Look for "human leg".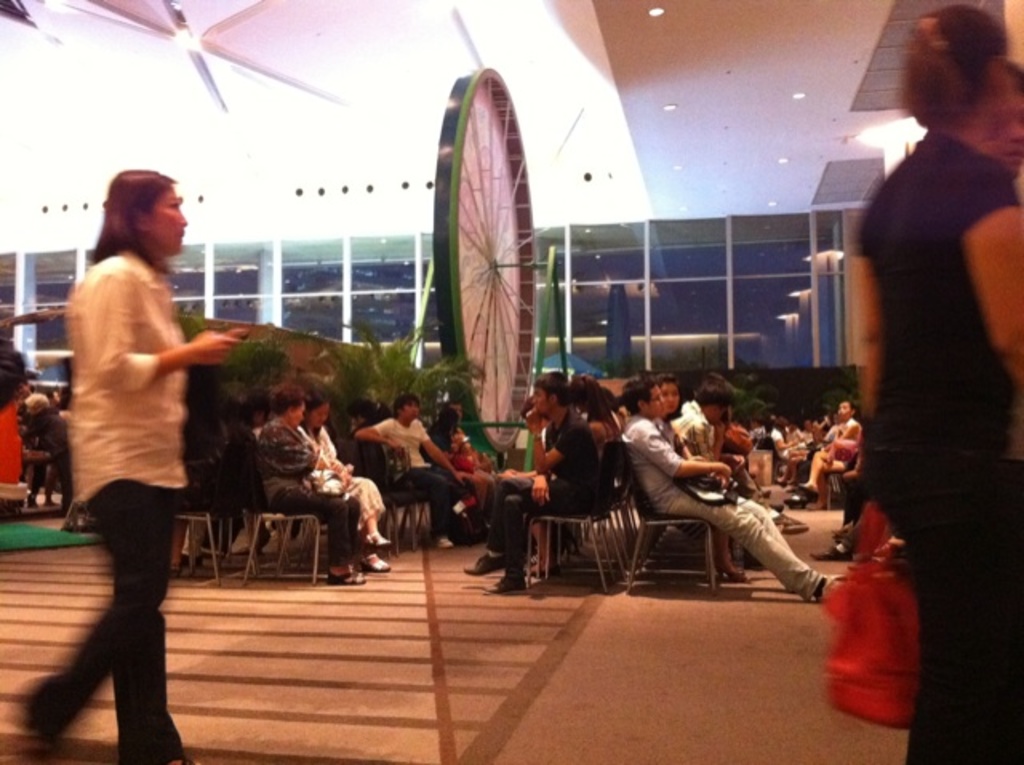
Found: region(26, 479, 182, 751).
